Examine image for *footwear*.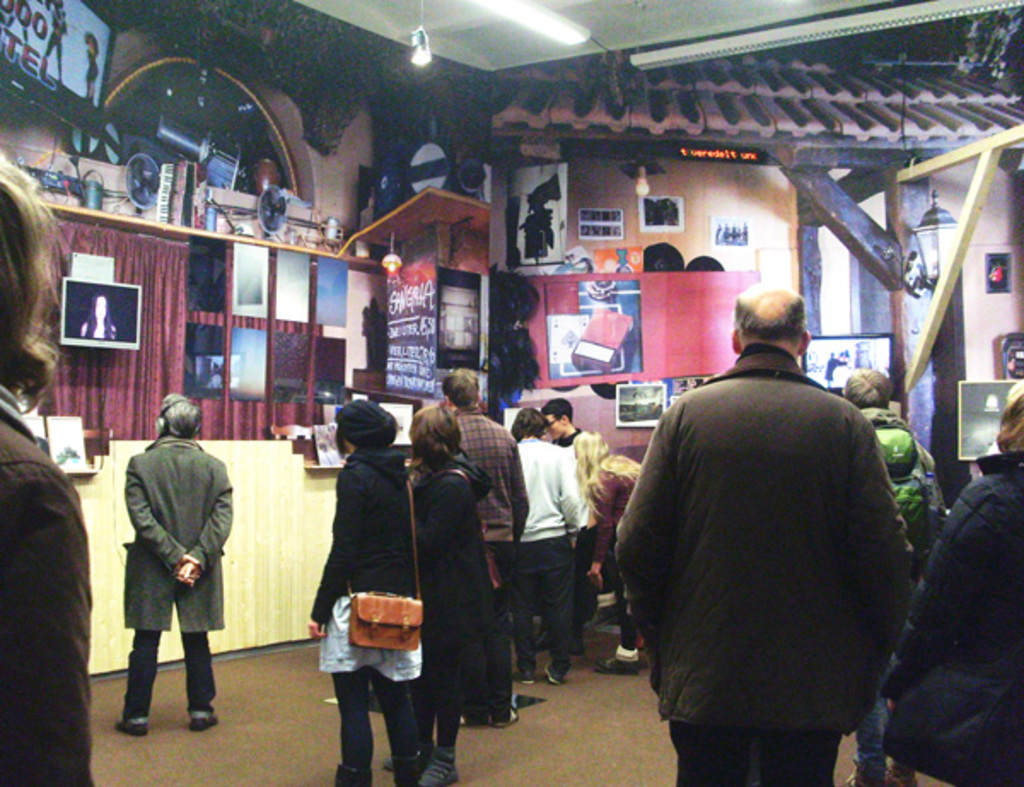
Examination result: pyautogui.locateOnScreen(536, 627, 546, 649).
